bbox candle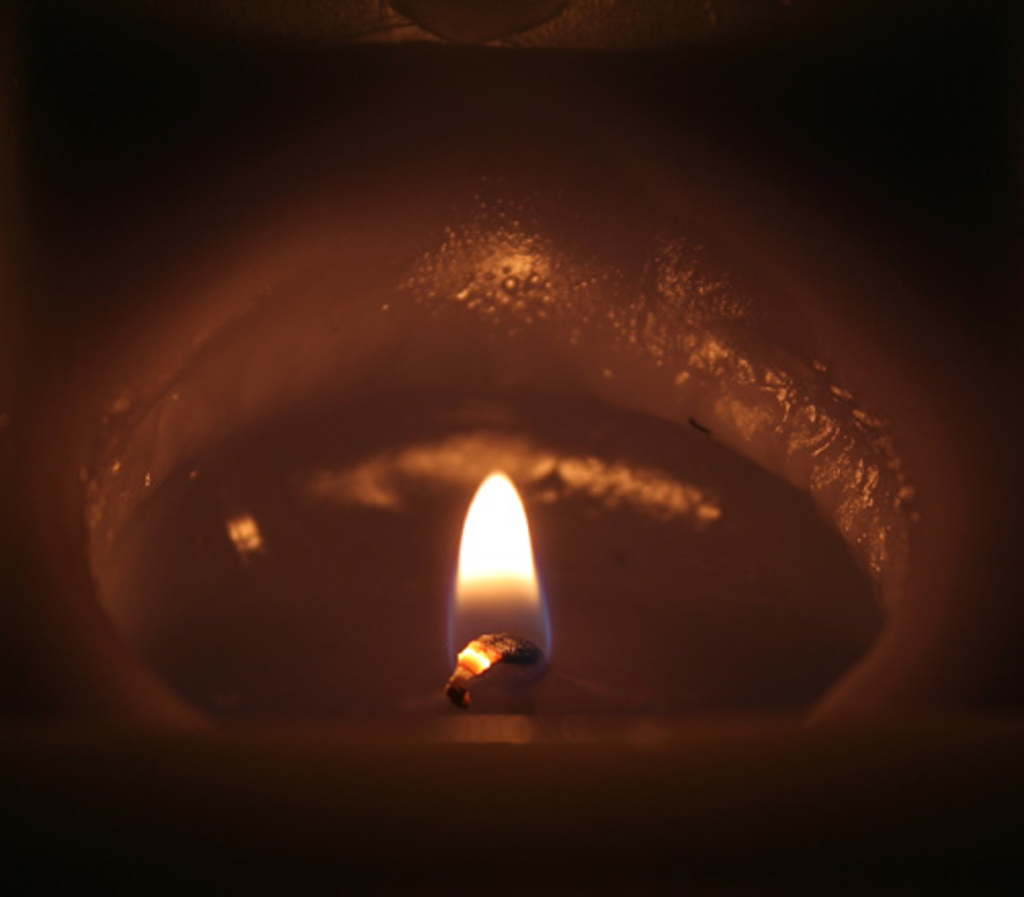
(0, 55, 1006, 752)
